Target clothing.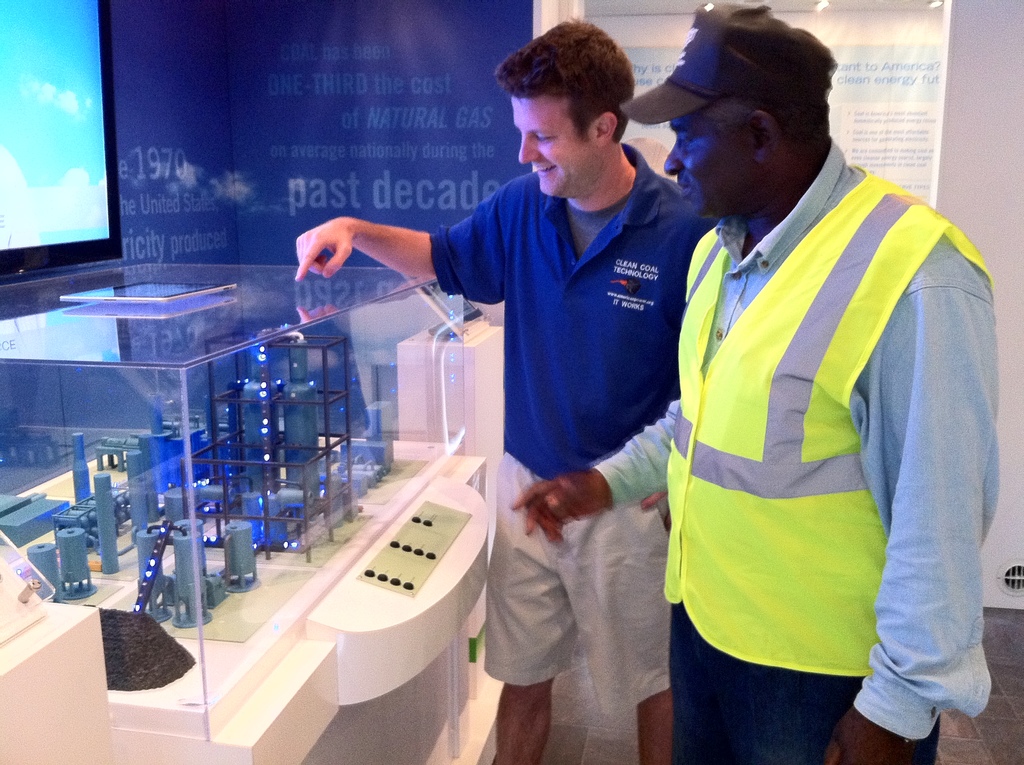
Target region: left=659, top=117, right=995, bottom=764.
